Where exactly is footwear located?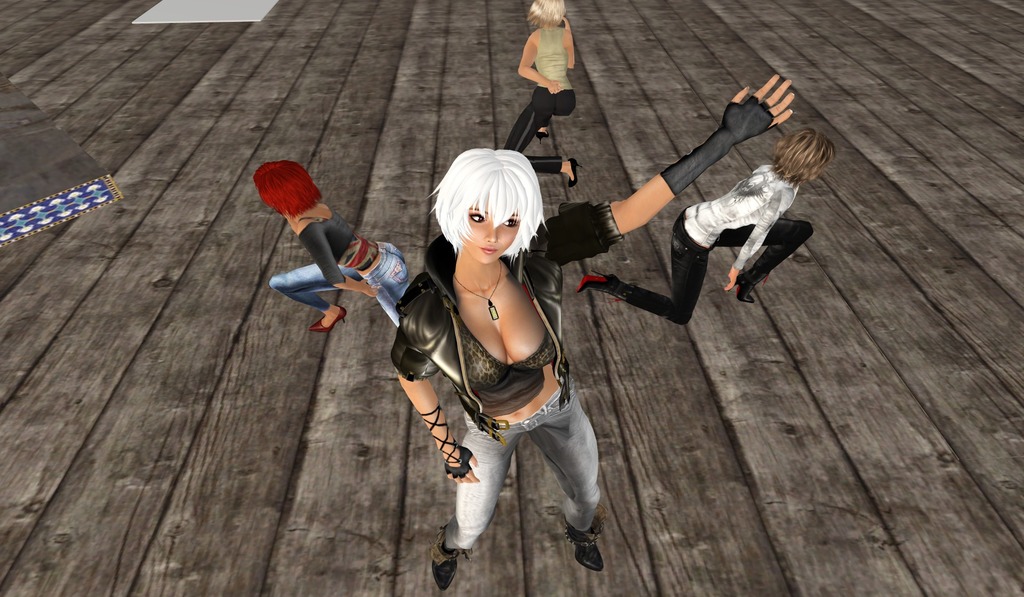
Its bounding box is [left=425, top=519, right=467, bottom=596].
